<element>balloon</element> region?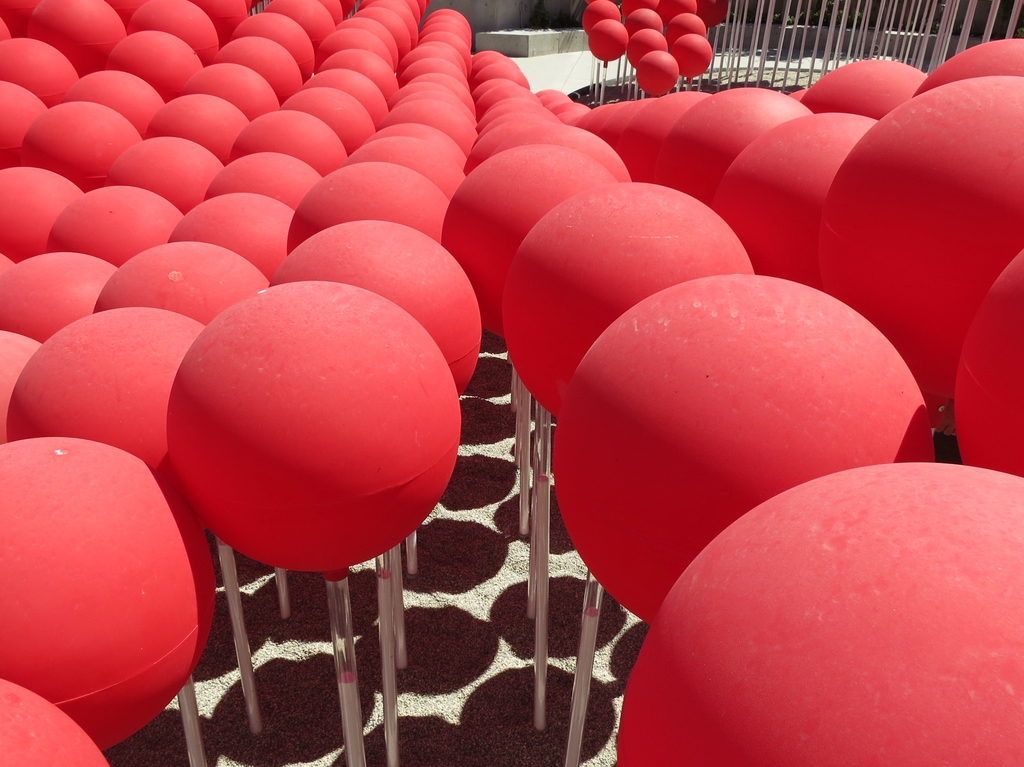
(x1=422, y1=13, x2=471, y2=40)
